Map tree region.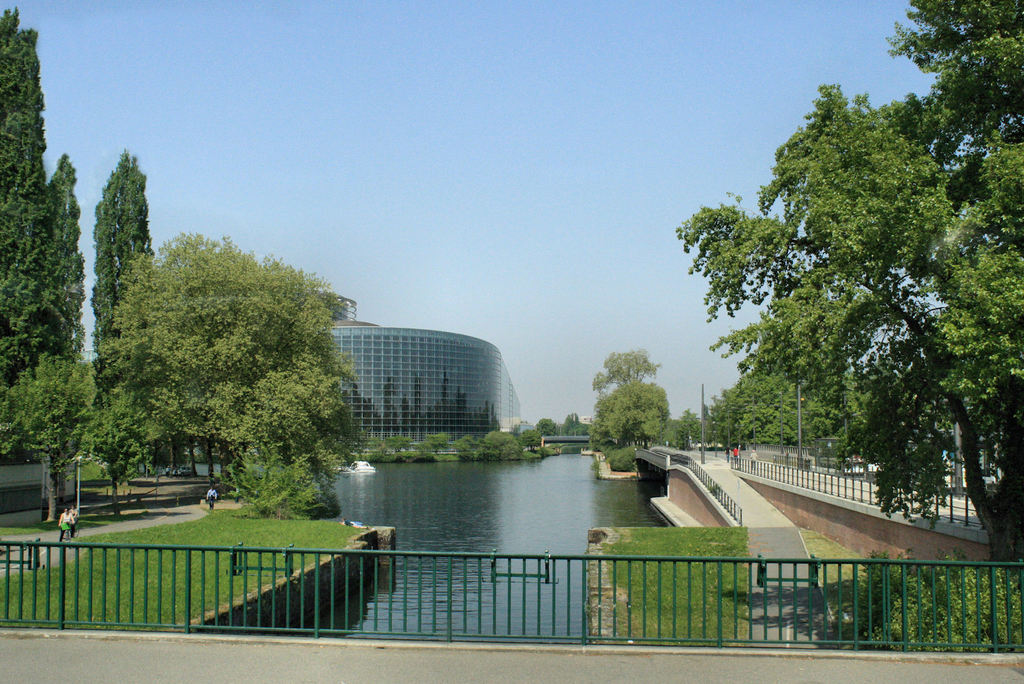
Mapped to box(73, 394, 152, 517).
